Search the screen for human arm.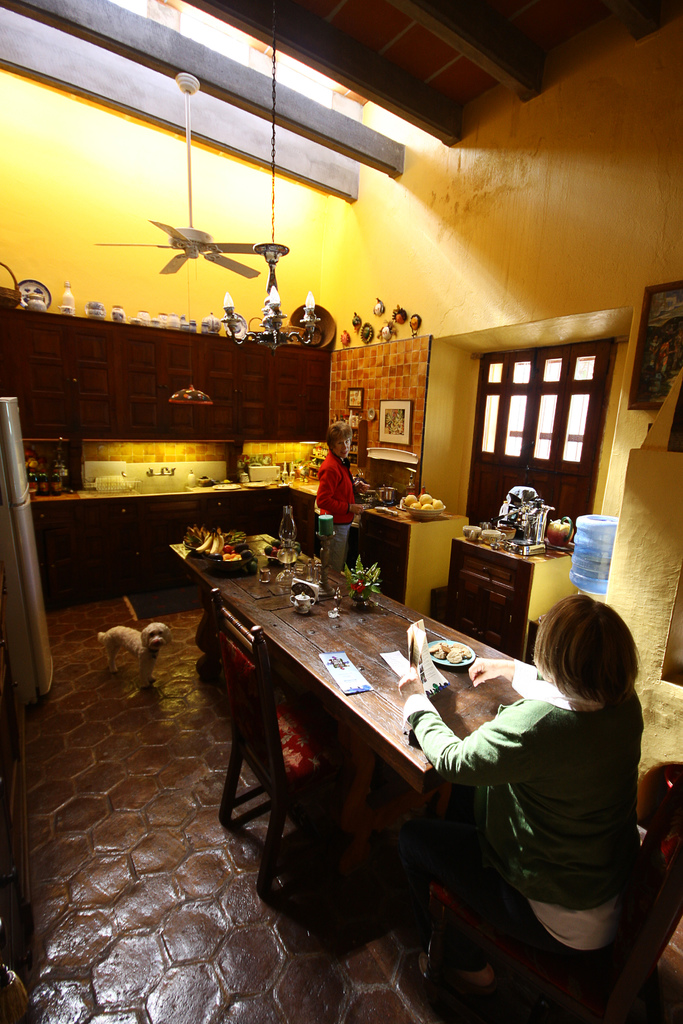
Found at rect(470, 655, 575, 708).
